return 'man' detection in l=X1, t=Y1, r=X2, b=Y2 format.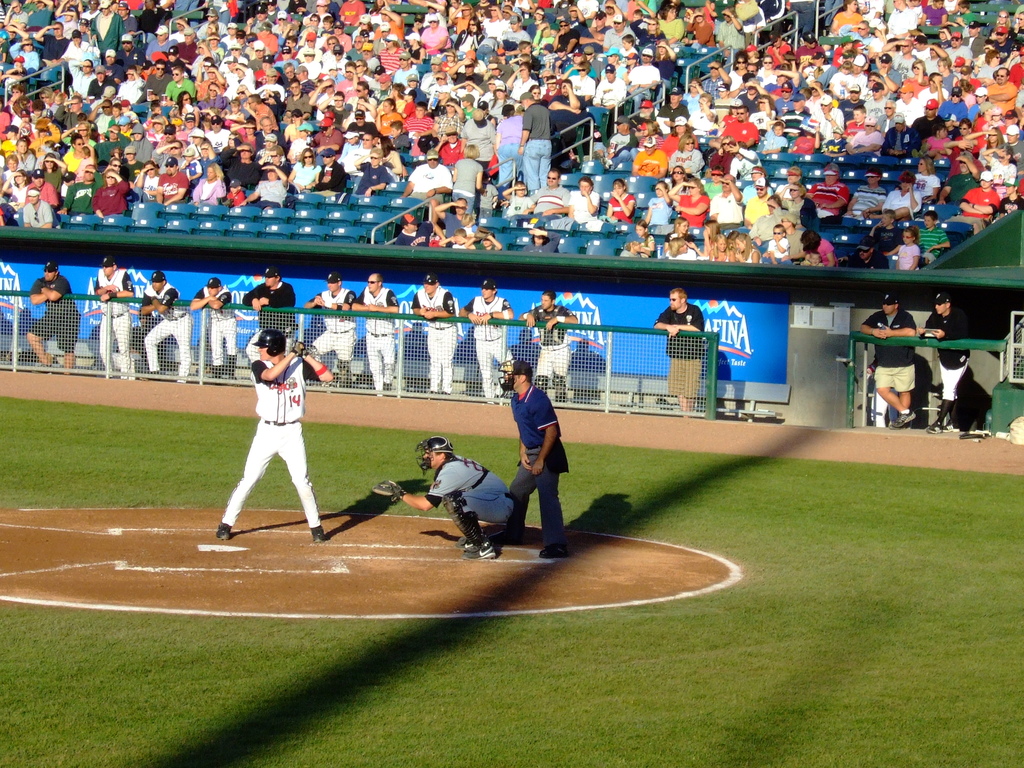
l=358, t=38, r=378, b=64.
